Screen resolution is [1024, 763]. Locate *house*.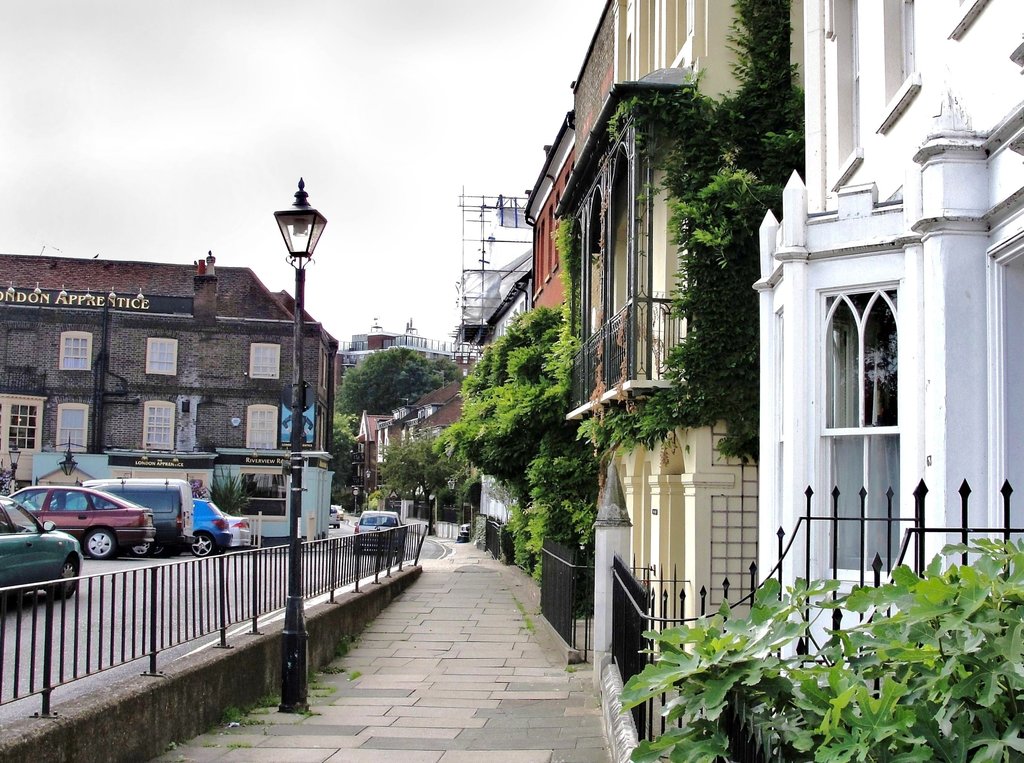
374:409:408:495.
